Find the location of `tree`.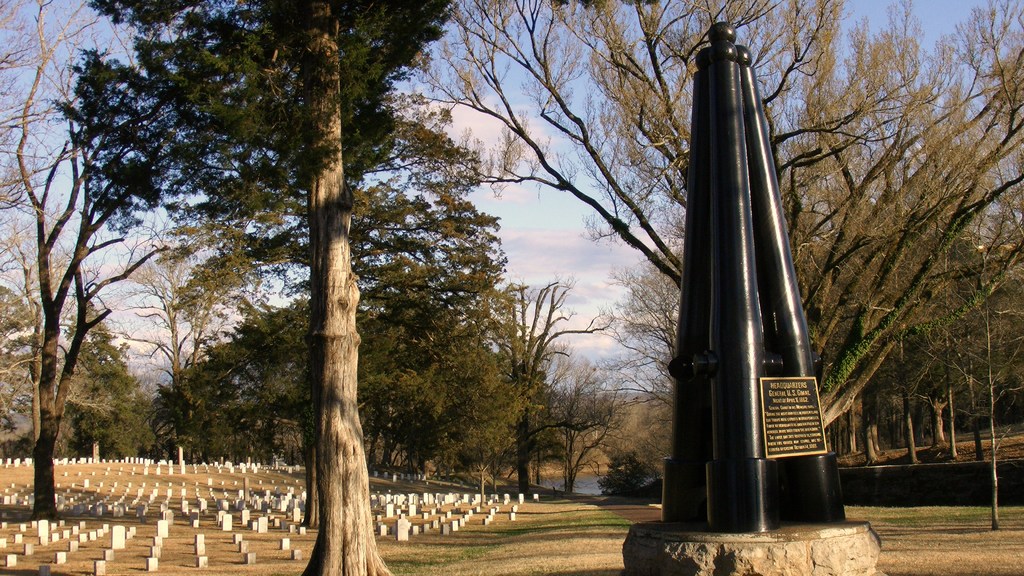
Location: {"x1": 289, "y1": 1, "x2": 395, "y2": 575}.
